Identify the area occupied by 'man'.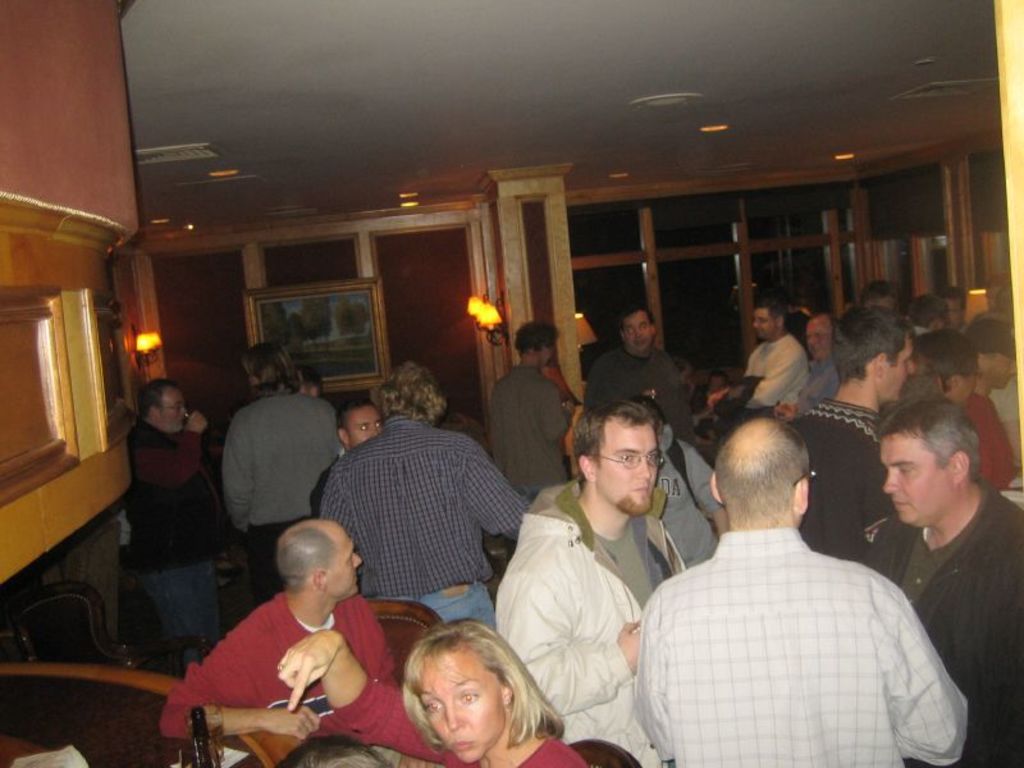
Area: rect(966, 312, 1023, 472).
